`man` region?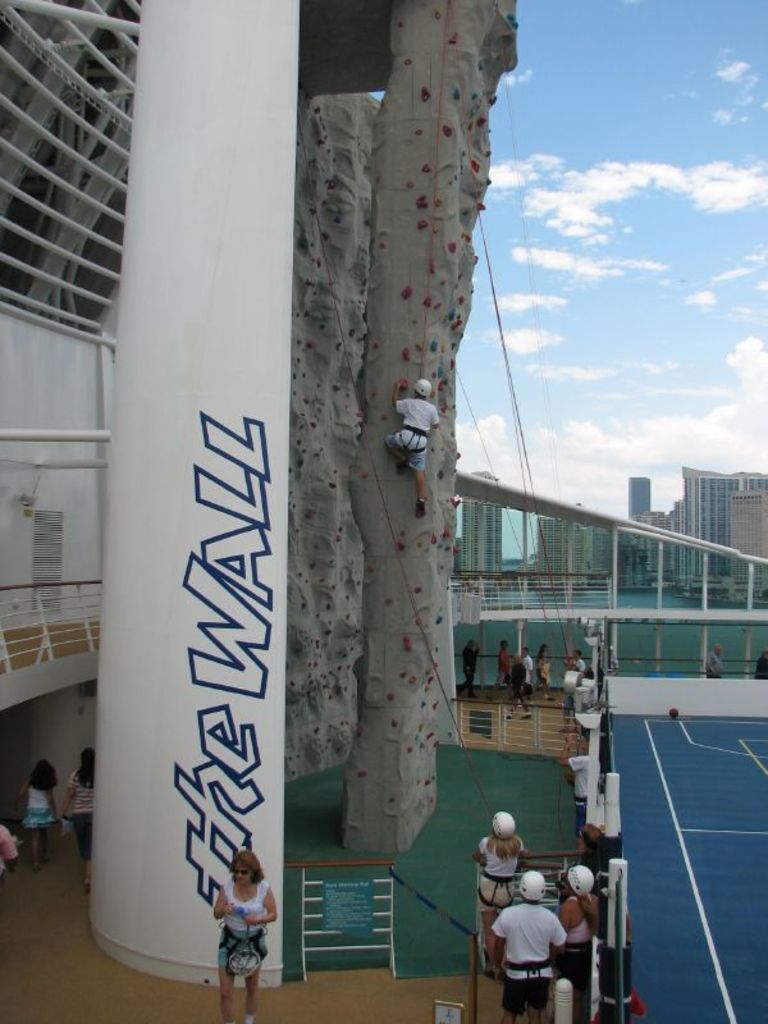
bbox(544, 863, 594, 1023)
